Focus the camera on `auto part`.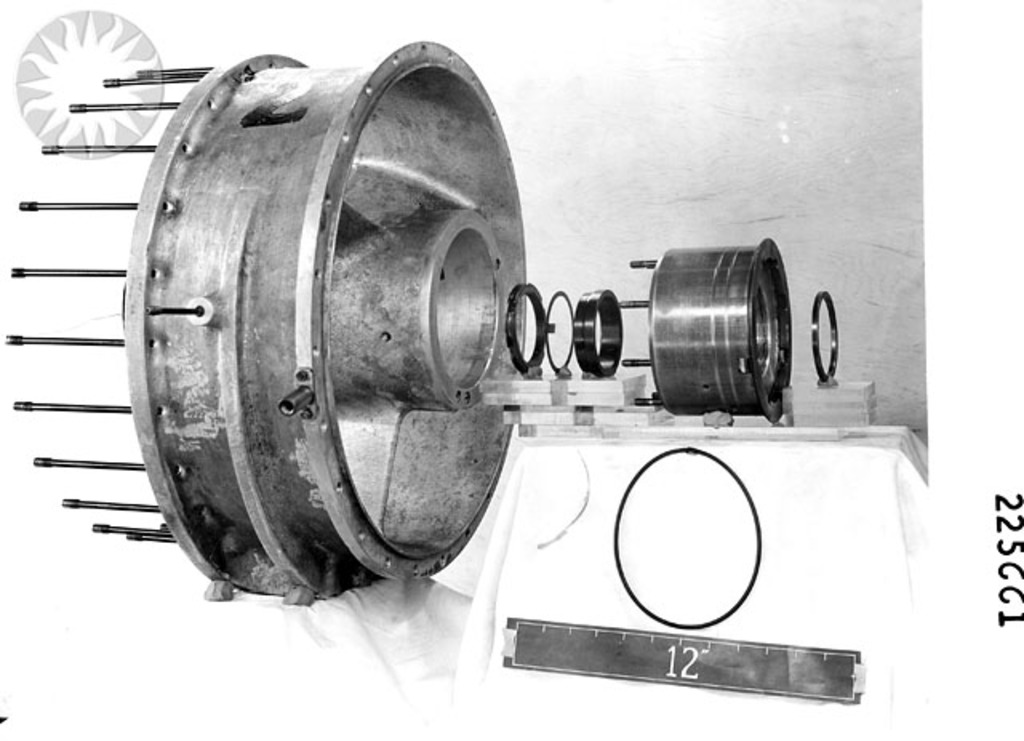
Focus region: [122, 0, 541, 583].
